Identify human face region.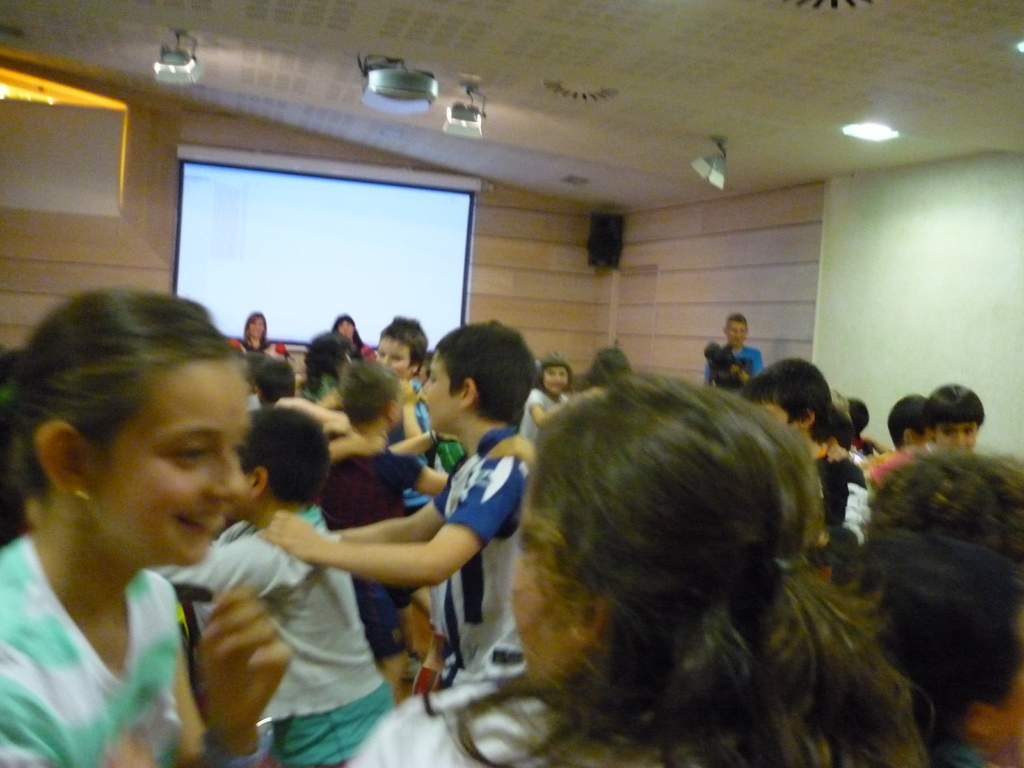
Region: crop(220, 455, 254, 518).
